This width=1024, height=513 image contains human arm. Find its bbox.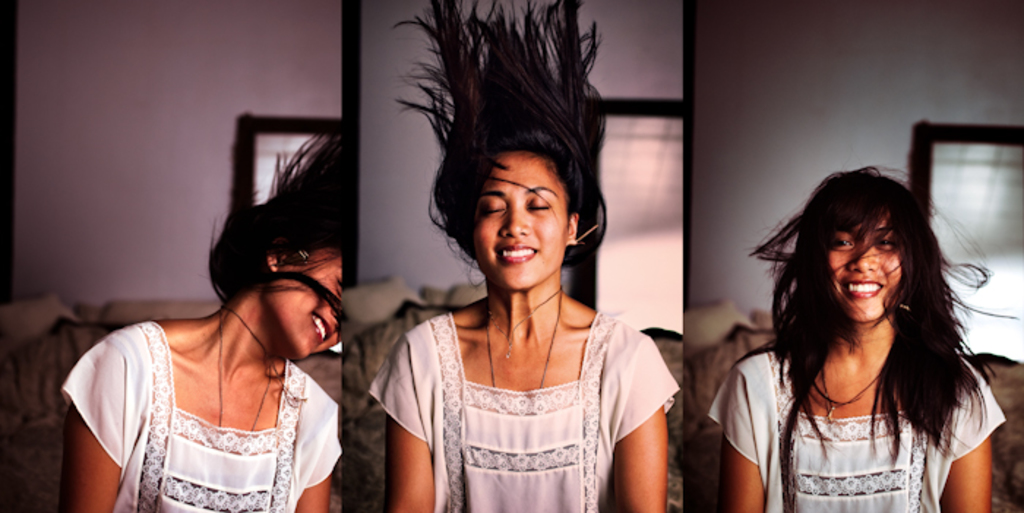
crop(60, 351, 132, 512).
